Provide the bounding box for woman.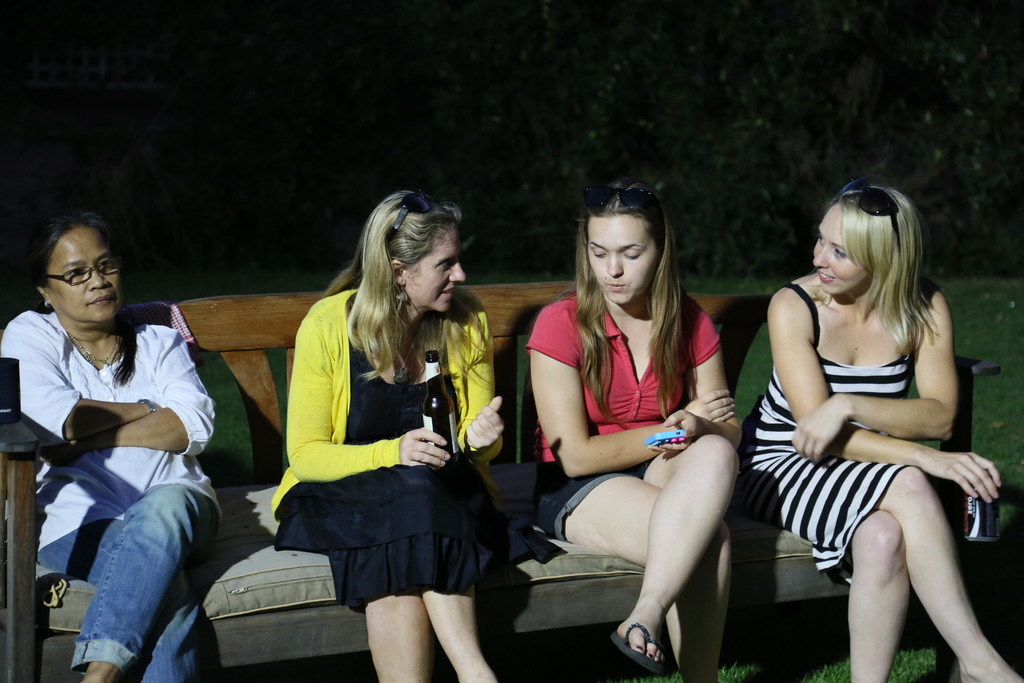
527, 178, 744, 682.
